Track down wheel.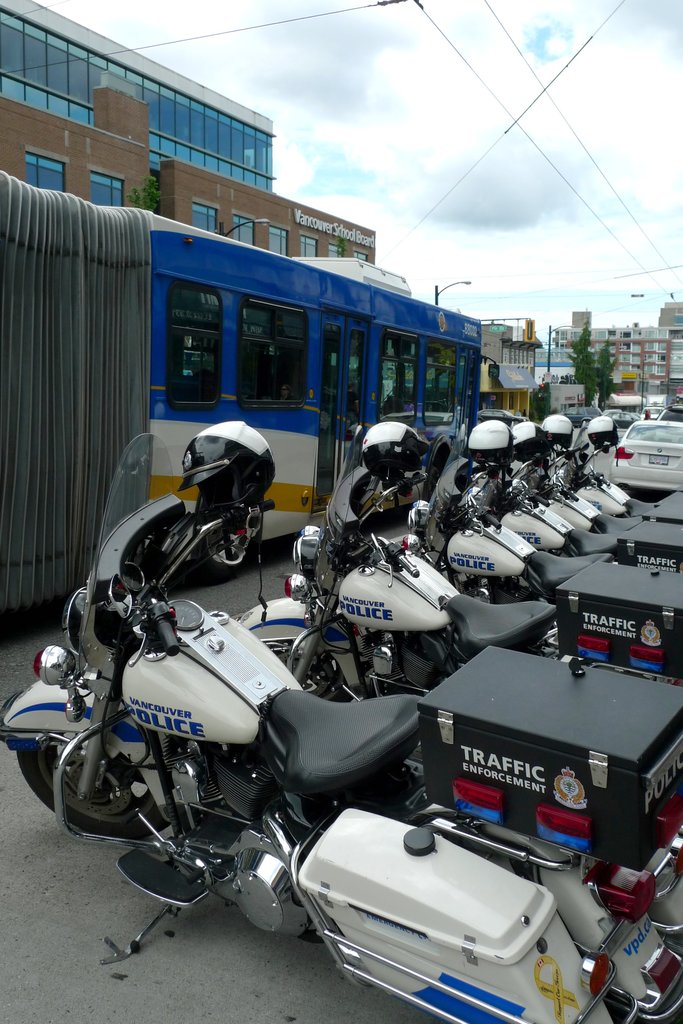
Tracked to box=[204, 536, 253, 571].
